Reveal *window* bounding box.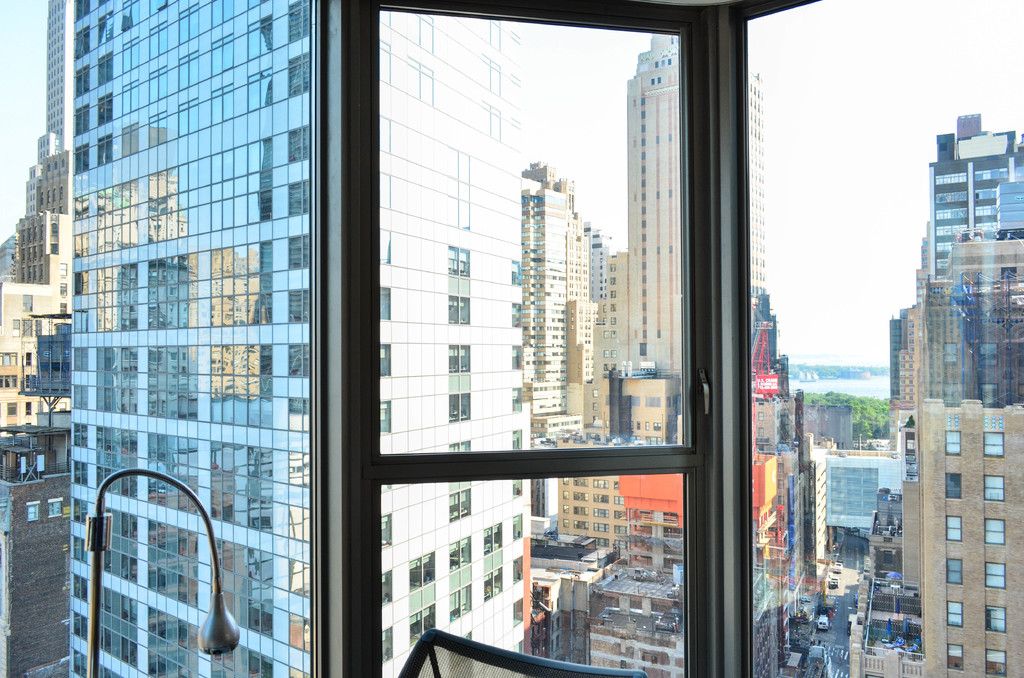
Revealed: bbox(944, 554, 966, 588).
